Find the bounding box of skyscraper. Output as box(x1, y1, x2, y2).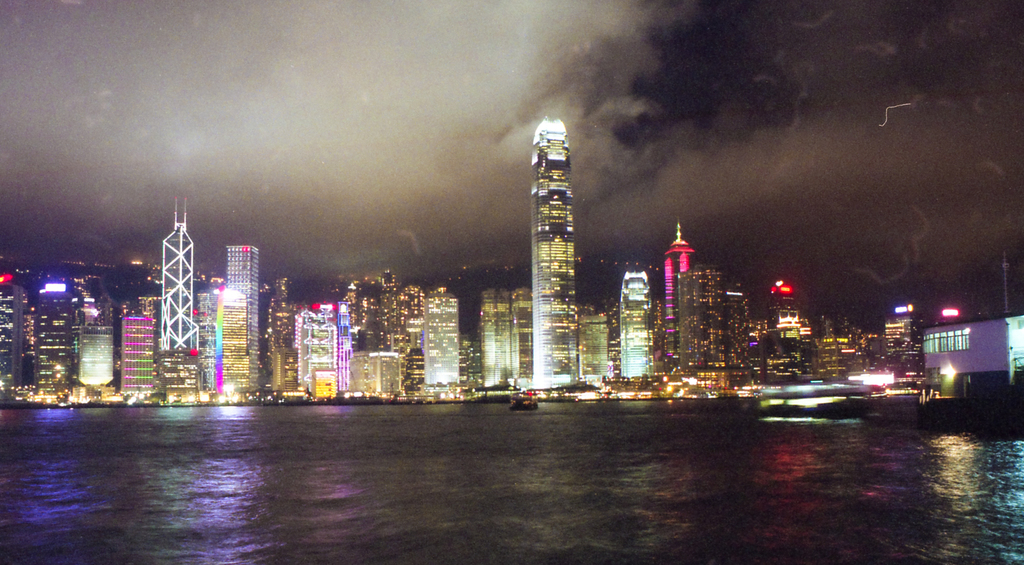
box(614, 261, 660, 385).
